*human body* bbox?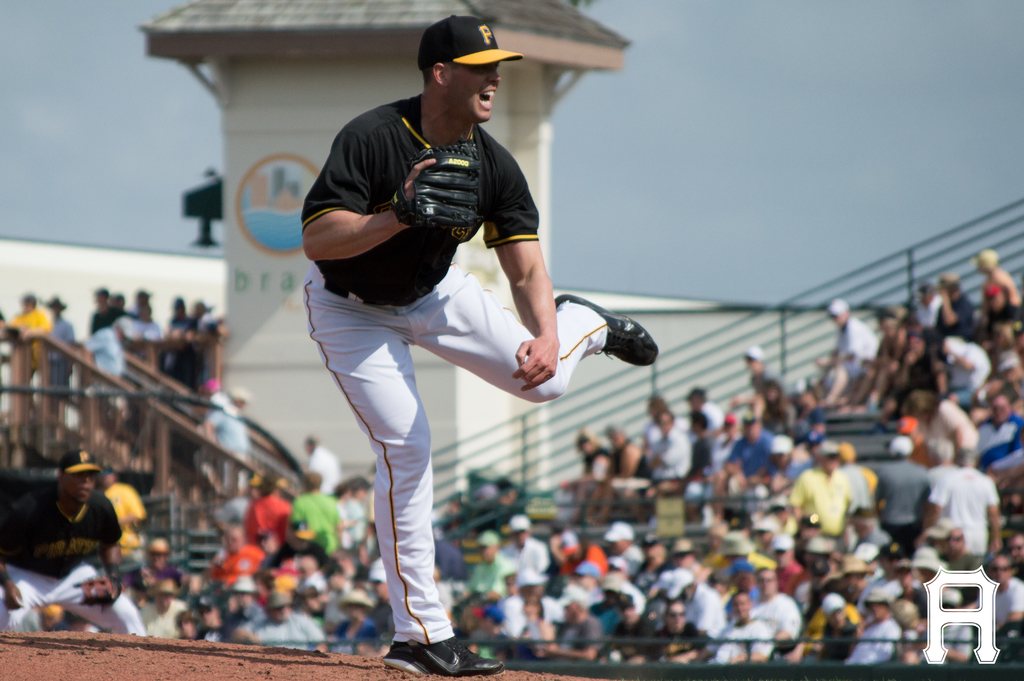
[248, 472, 303, 562]
